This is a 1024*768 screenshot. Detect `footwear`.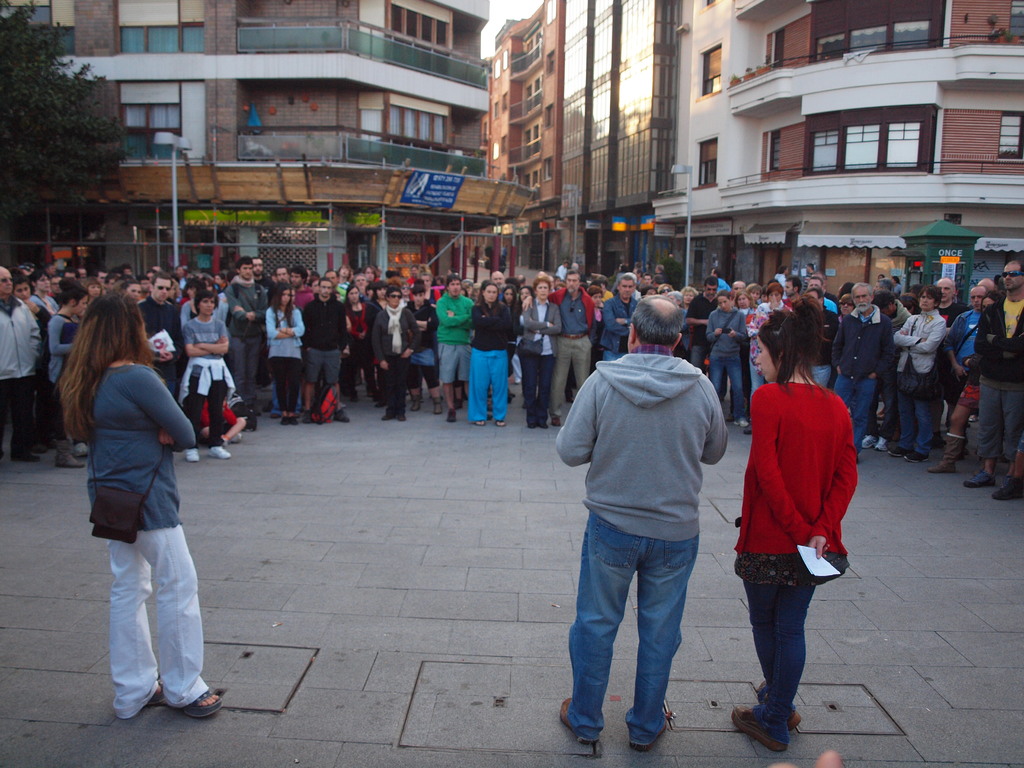
[397, 405, 404, 417].
